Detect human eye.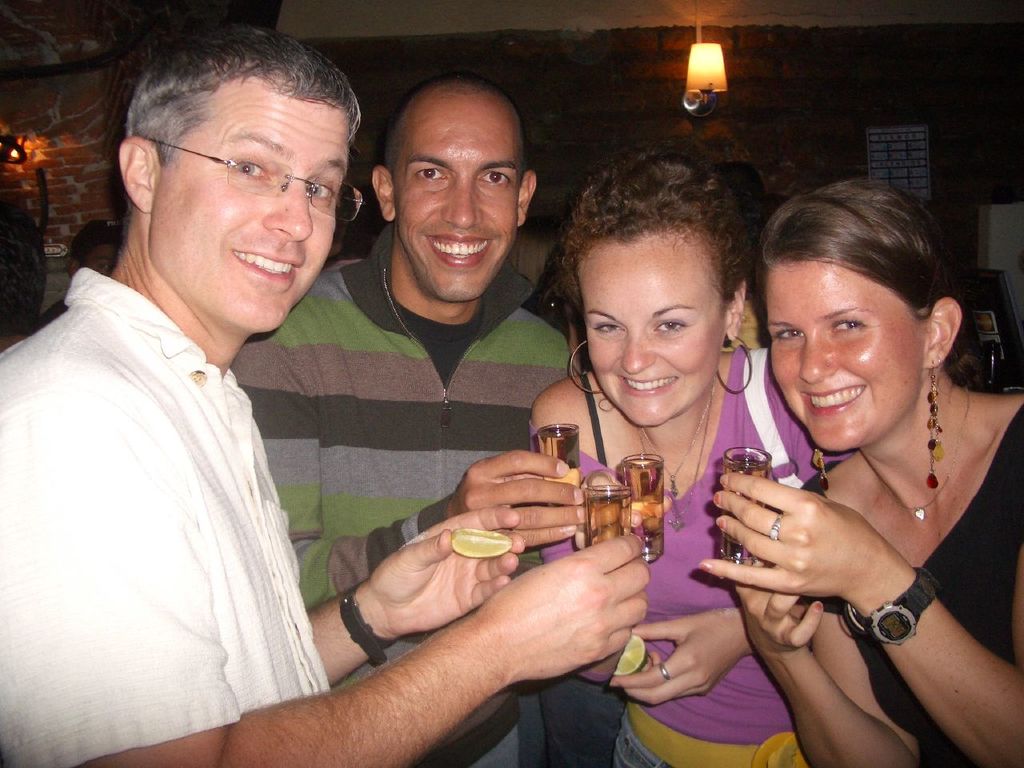
Detected at [652, 319, 688, 335].
